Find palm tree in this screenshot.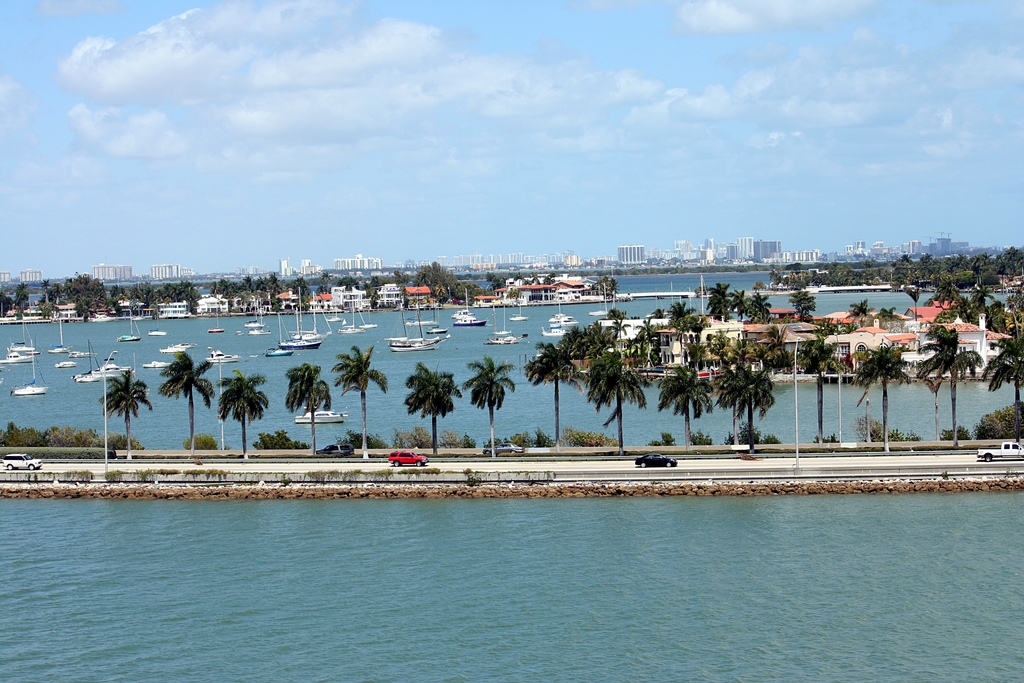
The bounding box for palm tree is BBox(263, 359, 342, 469).
